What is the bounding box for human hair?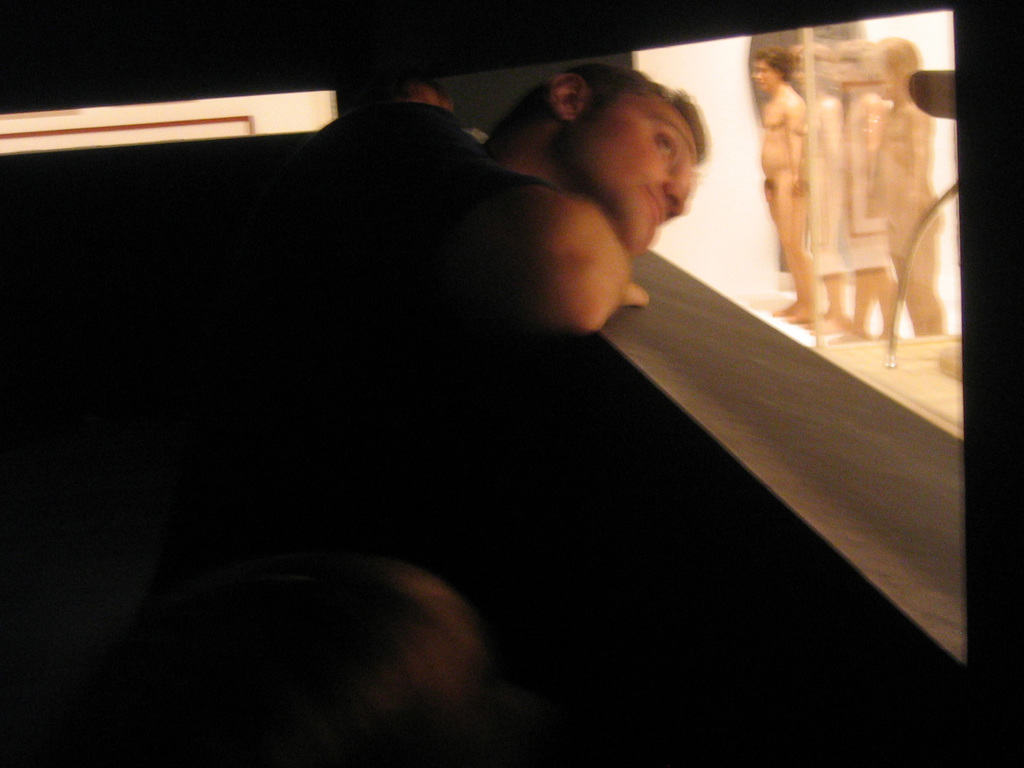
l=835, t=40, r=881, b=84.
